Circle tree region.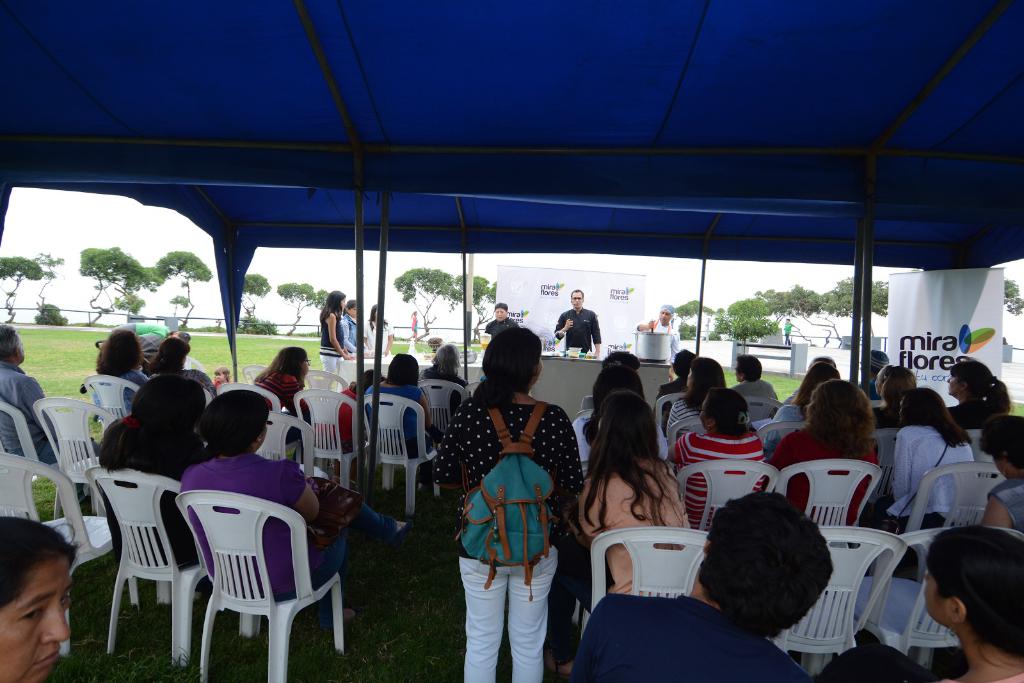
Region: 996/265/1023/317.
